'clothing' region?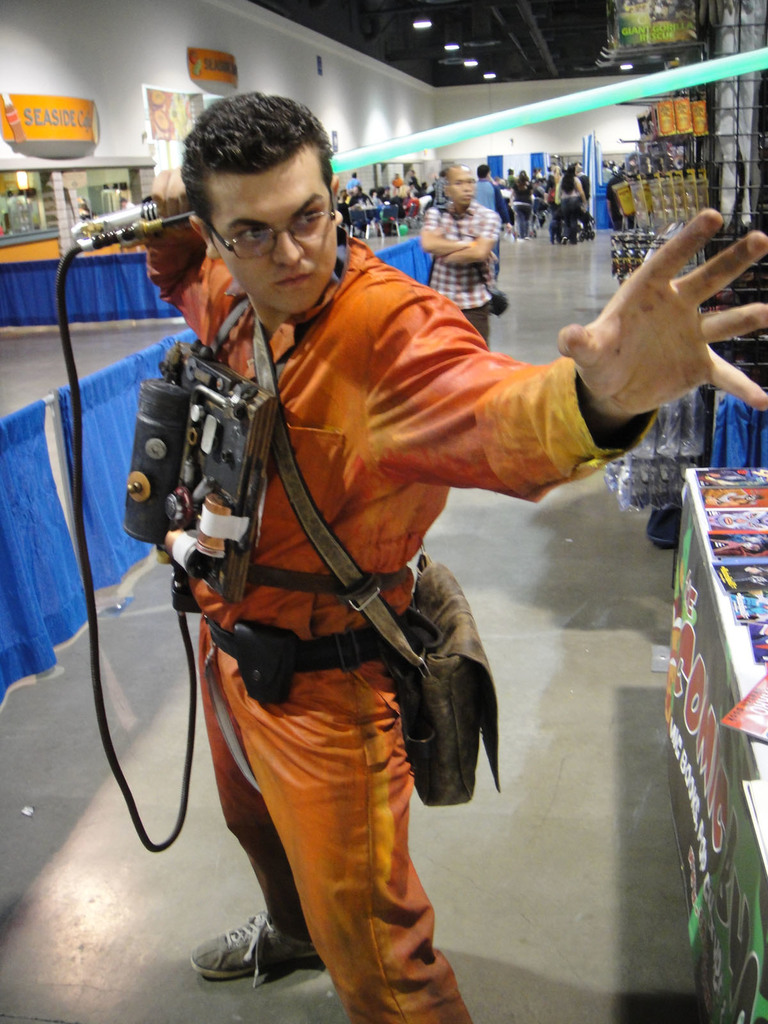
pyautogui.locateOnScreen(377, 195, 387, 212)
